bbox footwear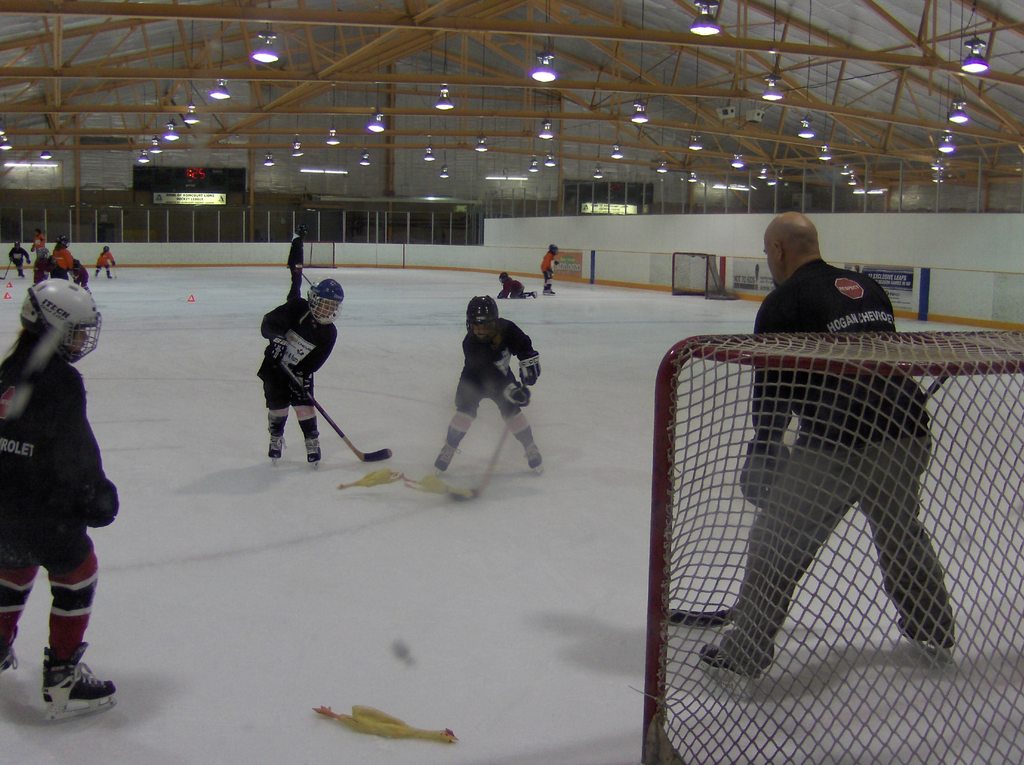
rect(265, 403, 278, 469)
